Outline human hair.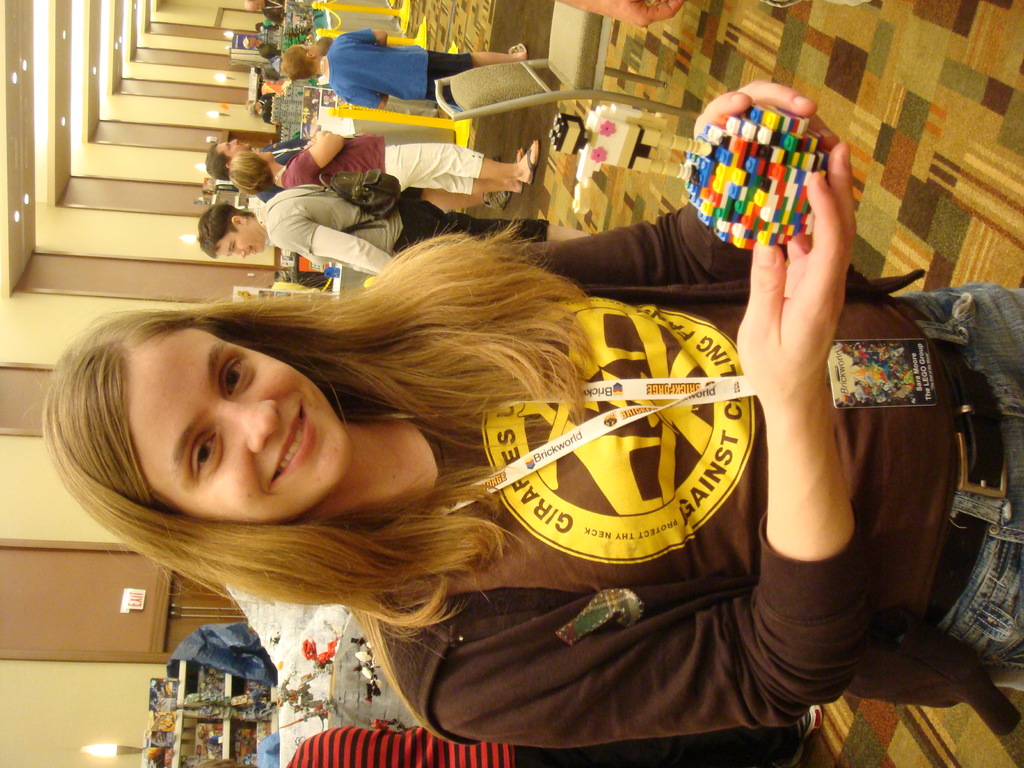
Outline: 278,40,312,79.
